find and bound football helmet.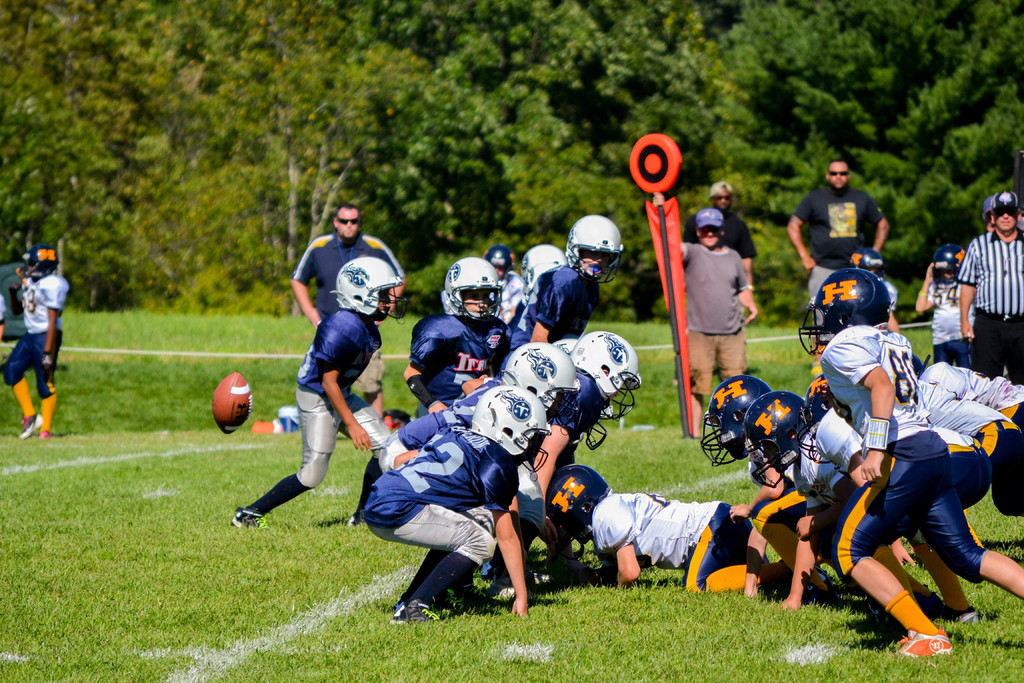
Bound: select_region(545, 458, 614, 551).
